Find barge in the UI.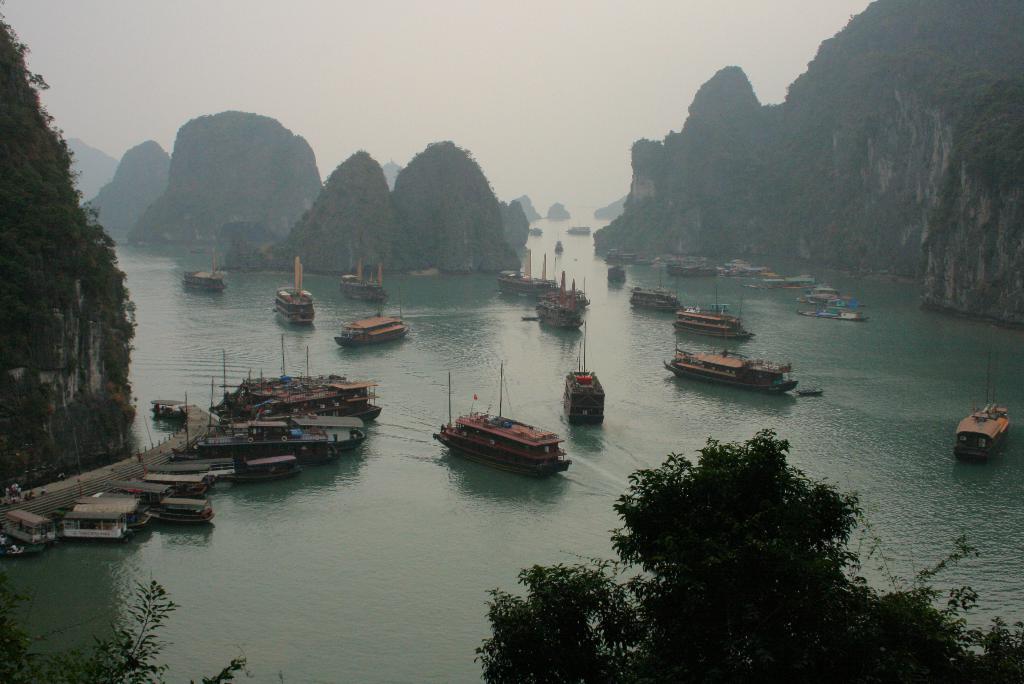
UI element at 496:253:554:300.
